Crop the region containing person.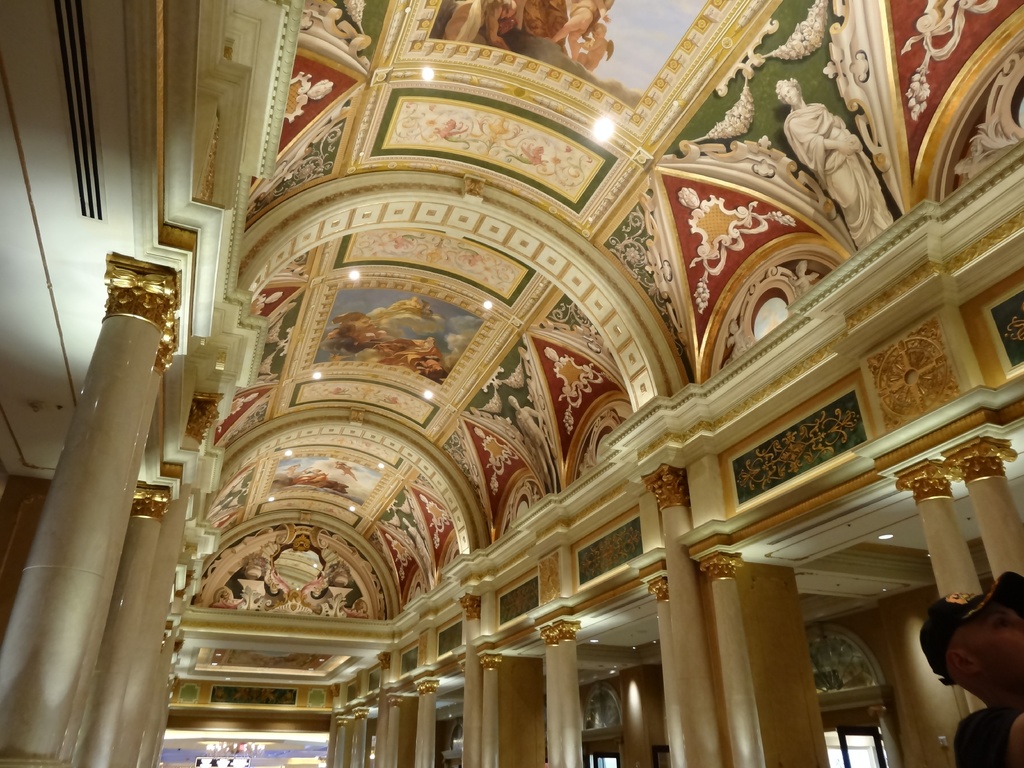
Crop region: BBox(918, 566, 1023, 767).
